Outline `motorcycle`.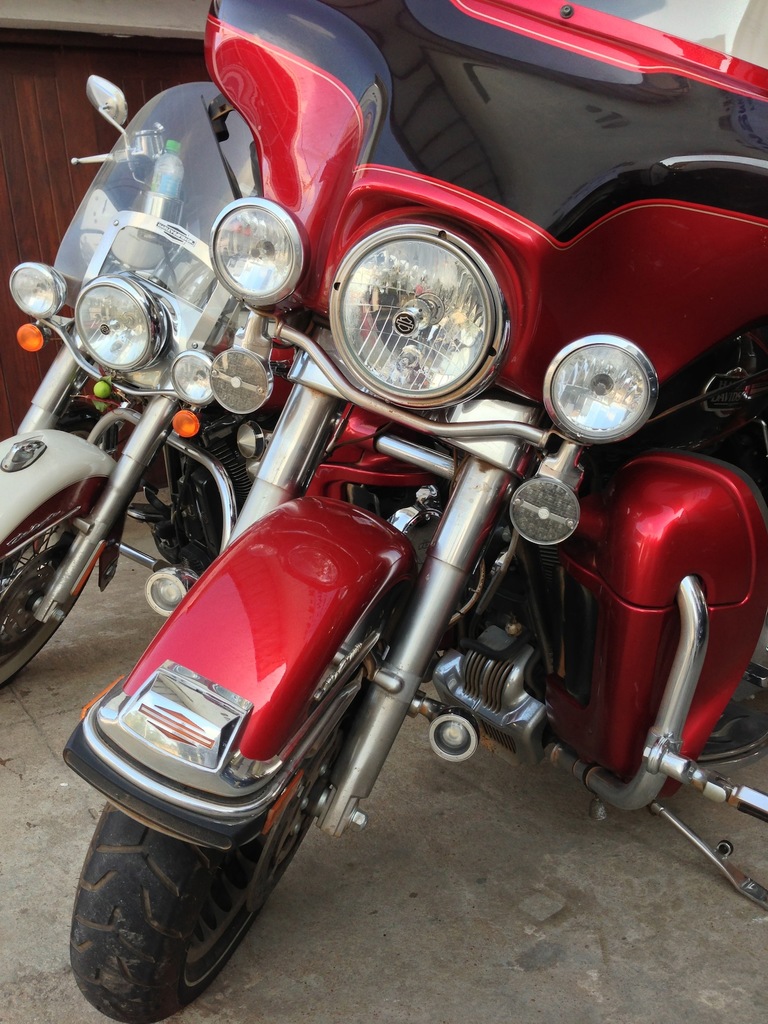
Outline: <bbox>93, 0, 767, 1023</bbox>.
